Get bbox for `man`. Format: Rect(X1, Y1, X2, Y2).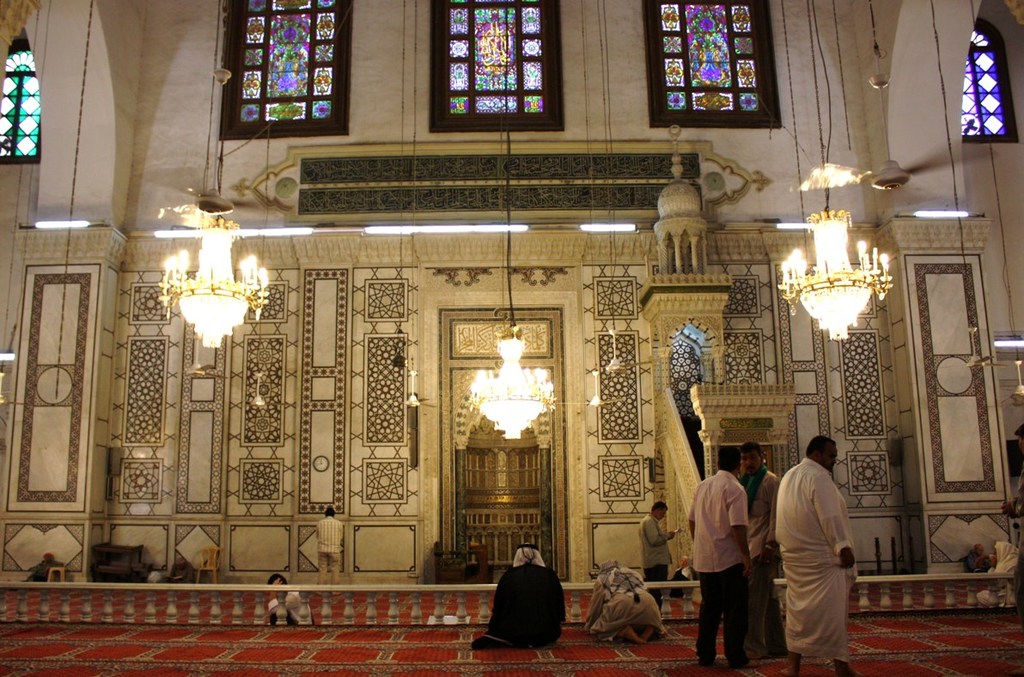
Rect(634, 498, 683, 615).
